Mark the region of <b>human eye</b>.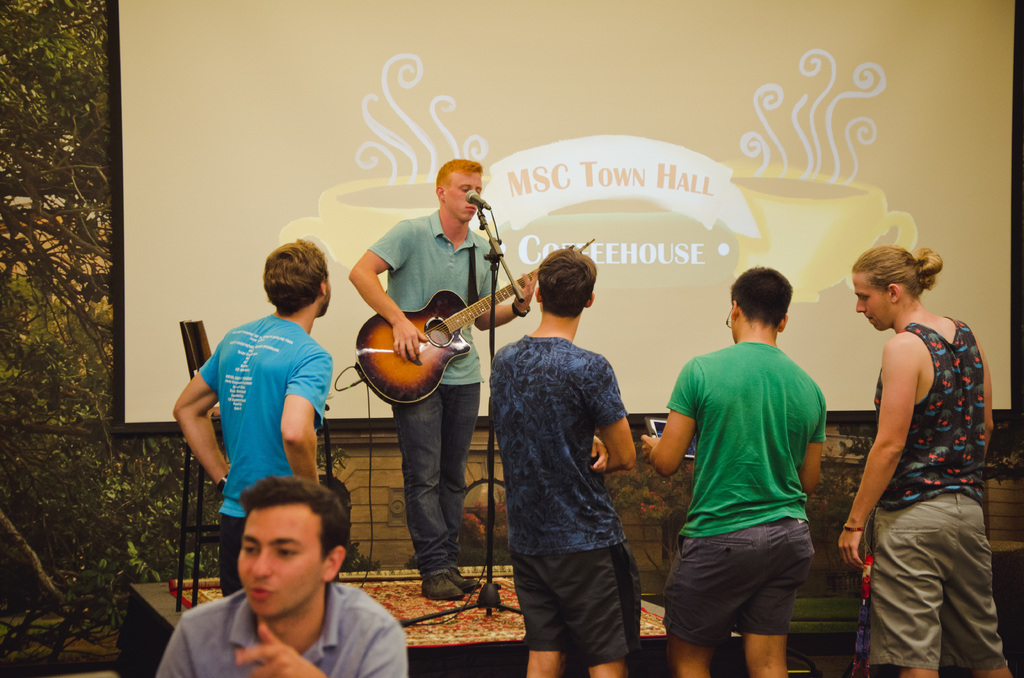
Region: box(276, 544, 298, 561).
